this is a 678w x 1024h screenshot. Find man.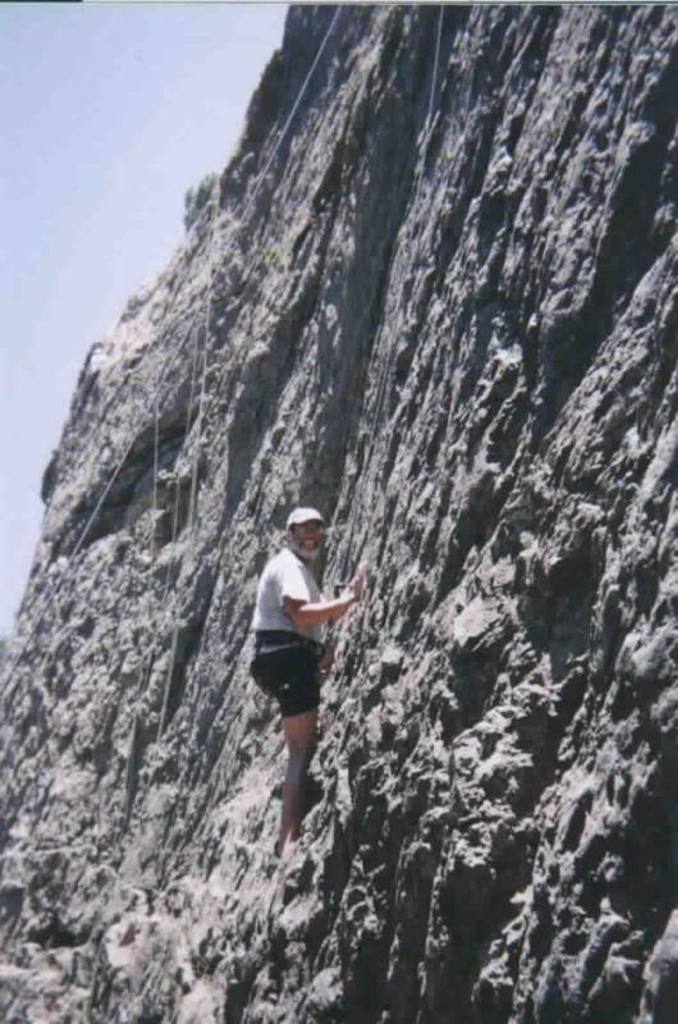
Bounding box: l=248, t=502, r=365, b=847.
